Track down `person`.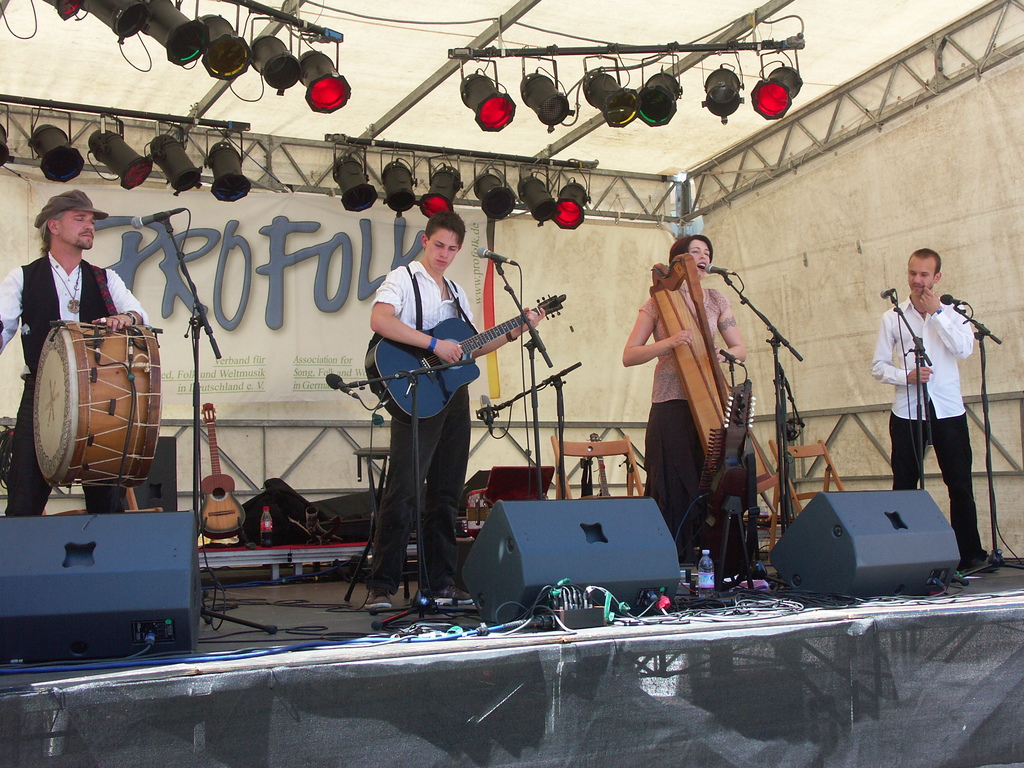
Tracked to 0 188 152 521.
